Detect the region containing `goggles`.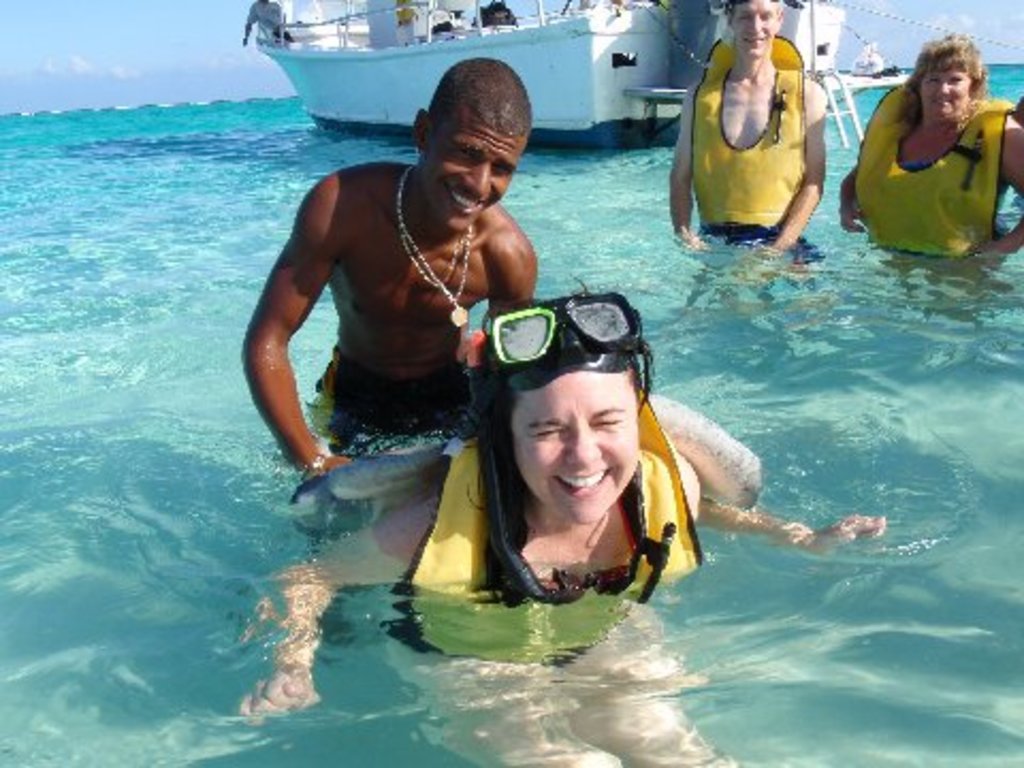
(482, 284, 649, 373).
